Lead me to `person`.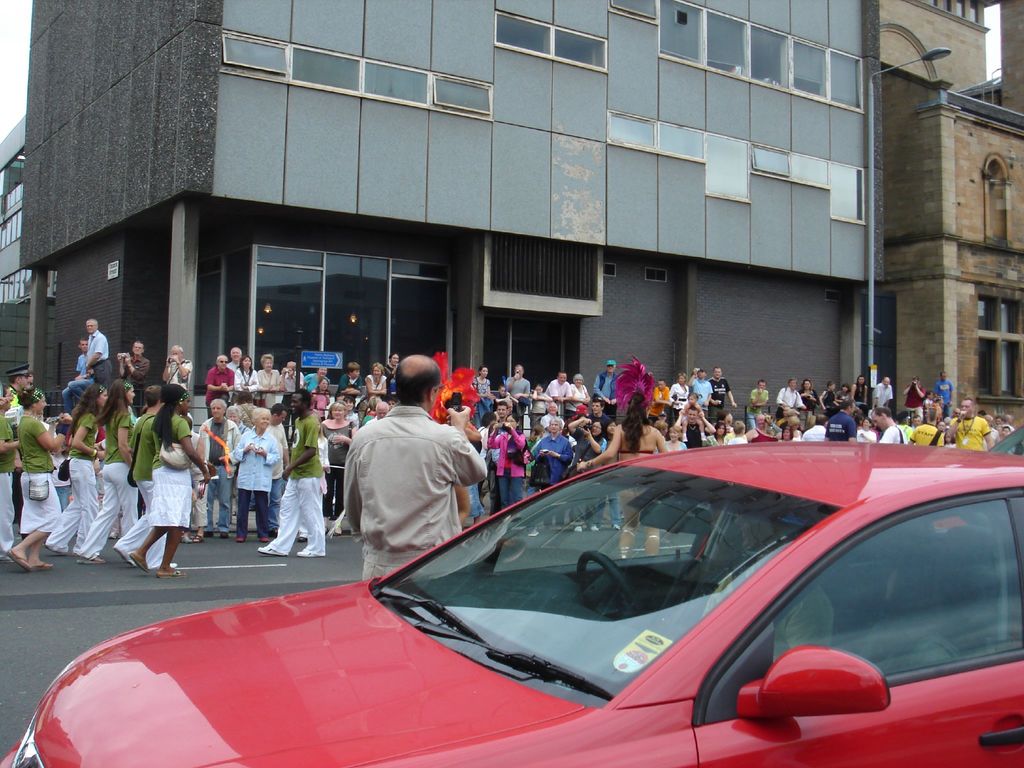
Lead to [left=490, top=405, right=534, bottom=494].
